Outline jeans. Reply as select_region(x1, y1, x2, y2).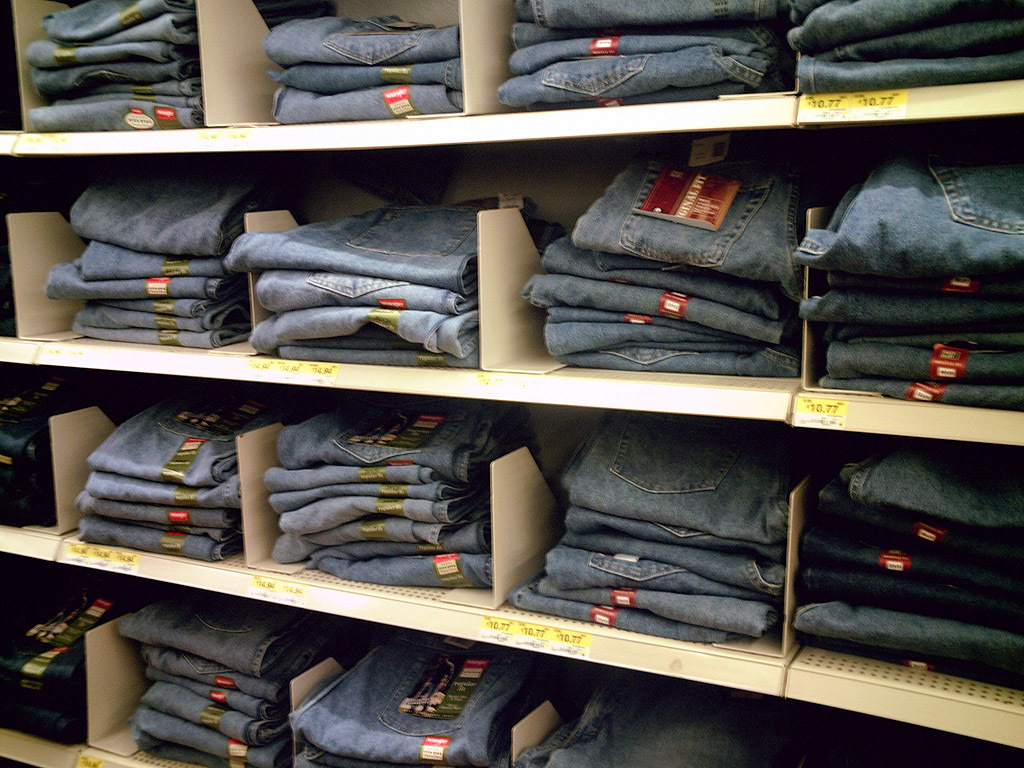
select_region(827, 19, 1023, 63).
